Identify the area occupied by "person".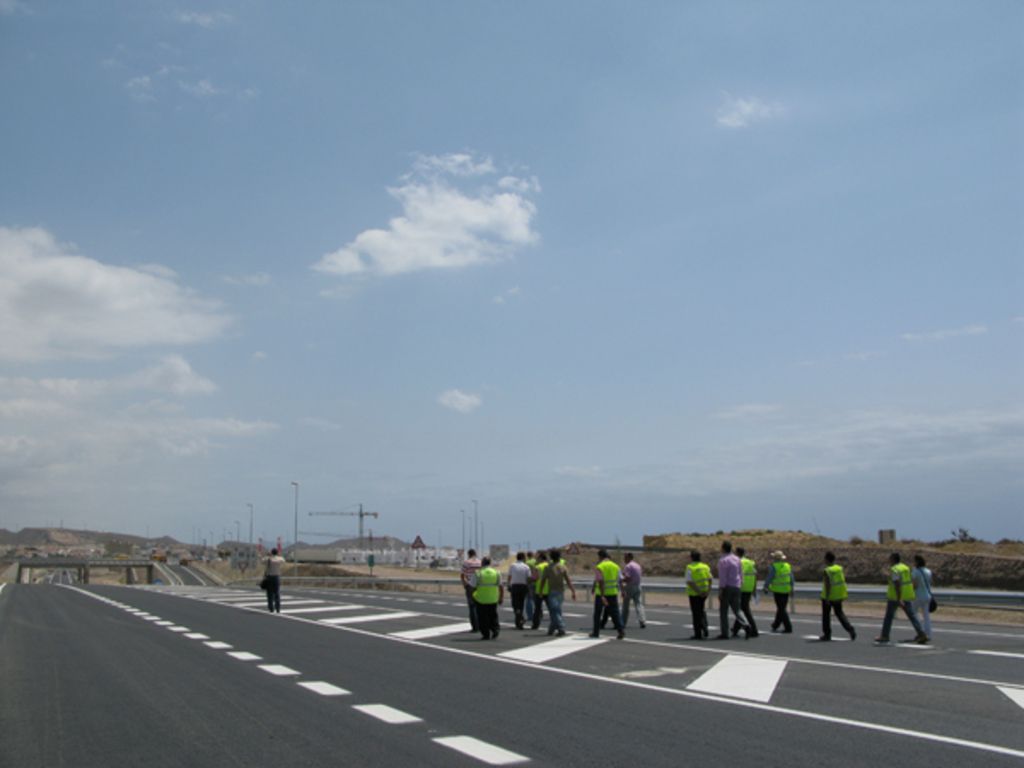
Area: bbox(459, 558, 509, 649).
